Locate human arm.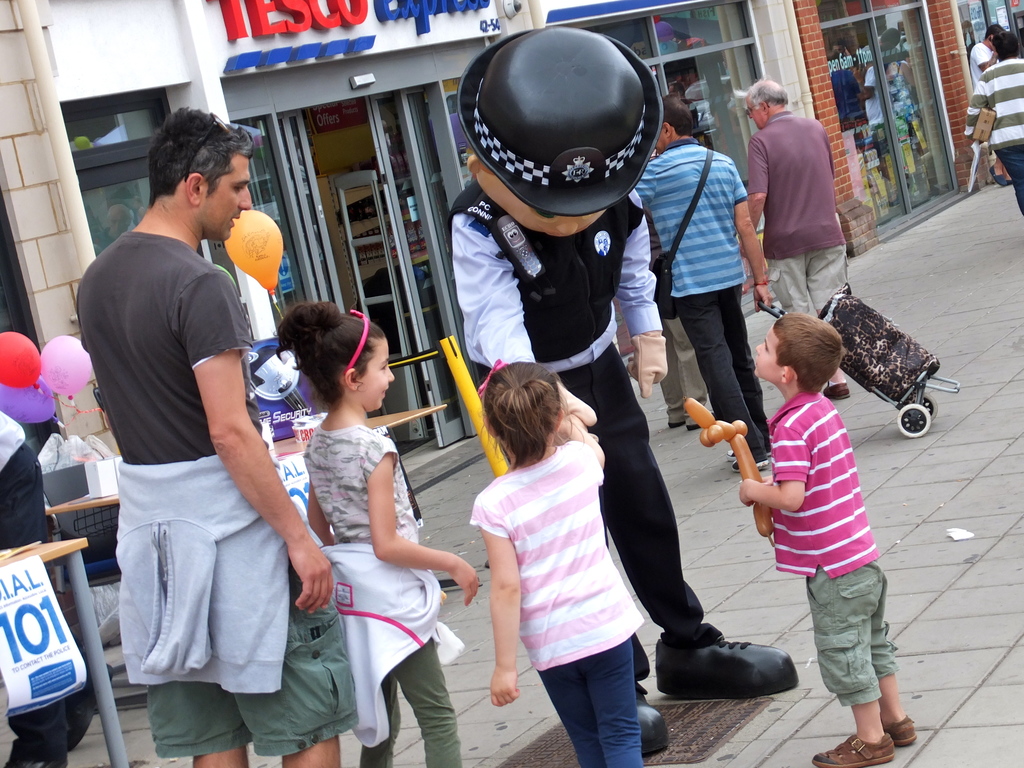
Bounding box: Rect(737, 424, 810, 512).
